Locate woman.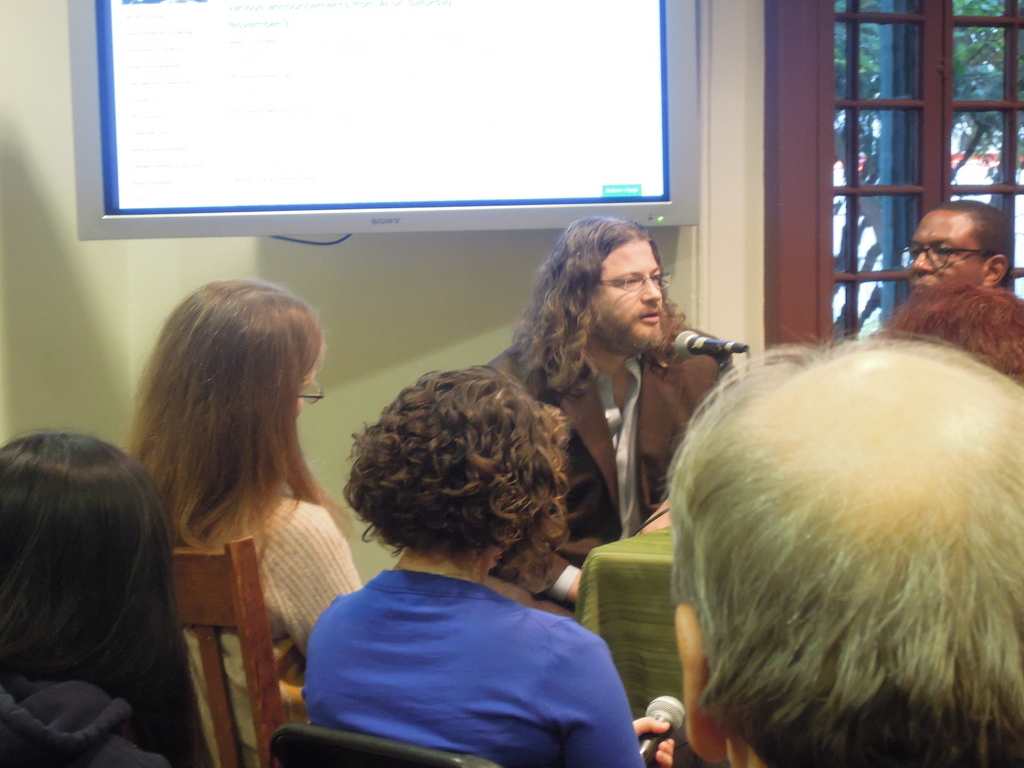
Bounding box: select_region(108, 273, 365, 767).
